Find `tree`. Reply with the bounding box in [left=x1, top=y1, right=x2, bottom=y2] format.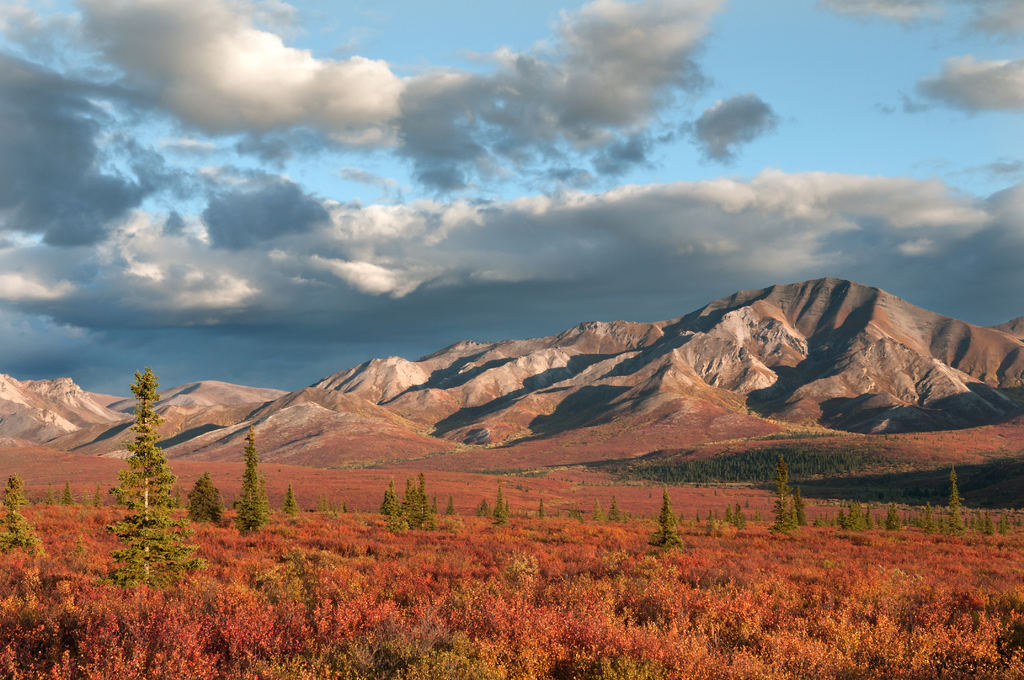
[left=939, top=467, right=972, bottom=539].
